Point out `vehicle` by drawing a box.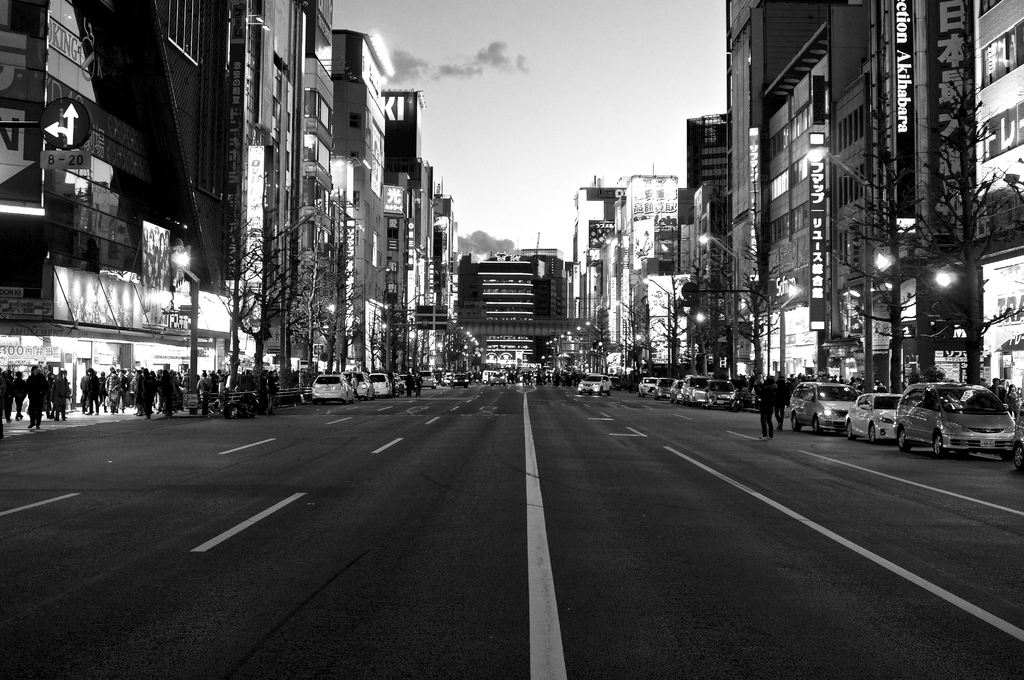
<bbox>849, 393, 907, 441</bbox>.
